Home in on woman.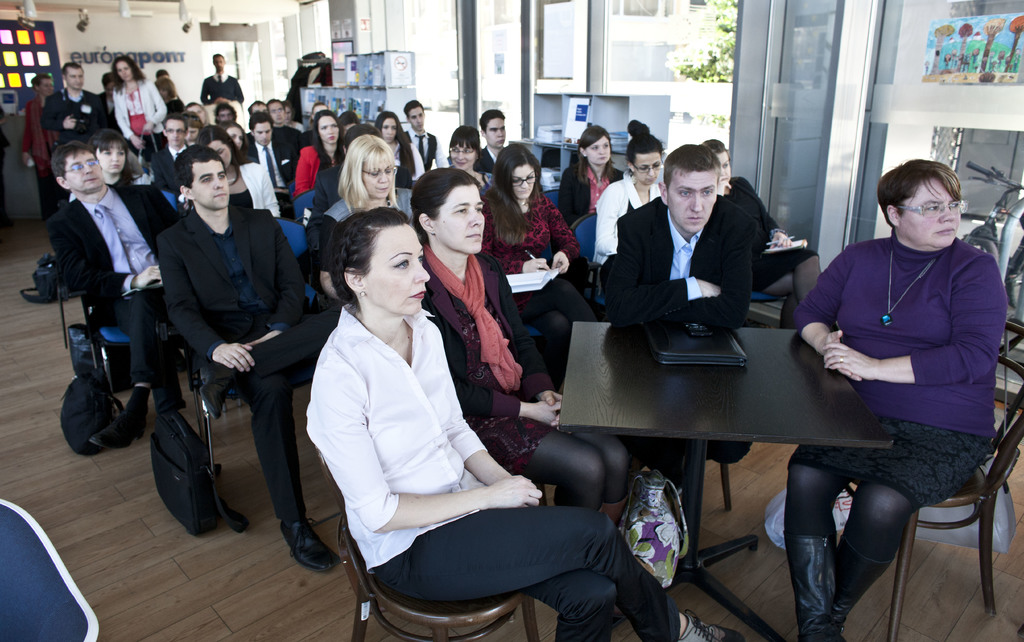
Homed in at left=701, top=134, right=824, bottom=308.
